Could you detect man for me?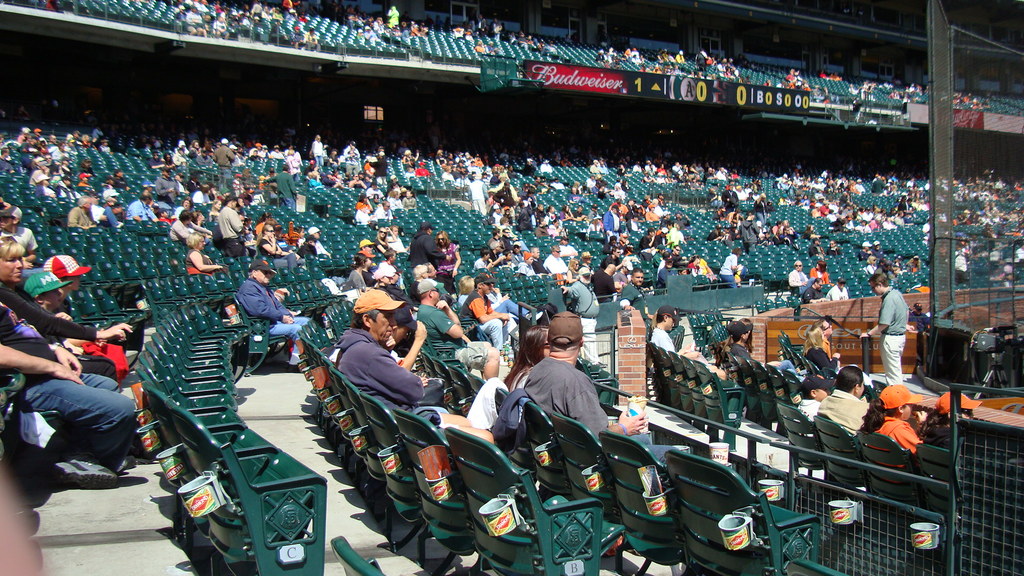
Detection result: rect(632, 47, 639, 57).
